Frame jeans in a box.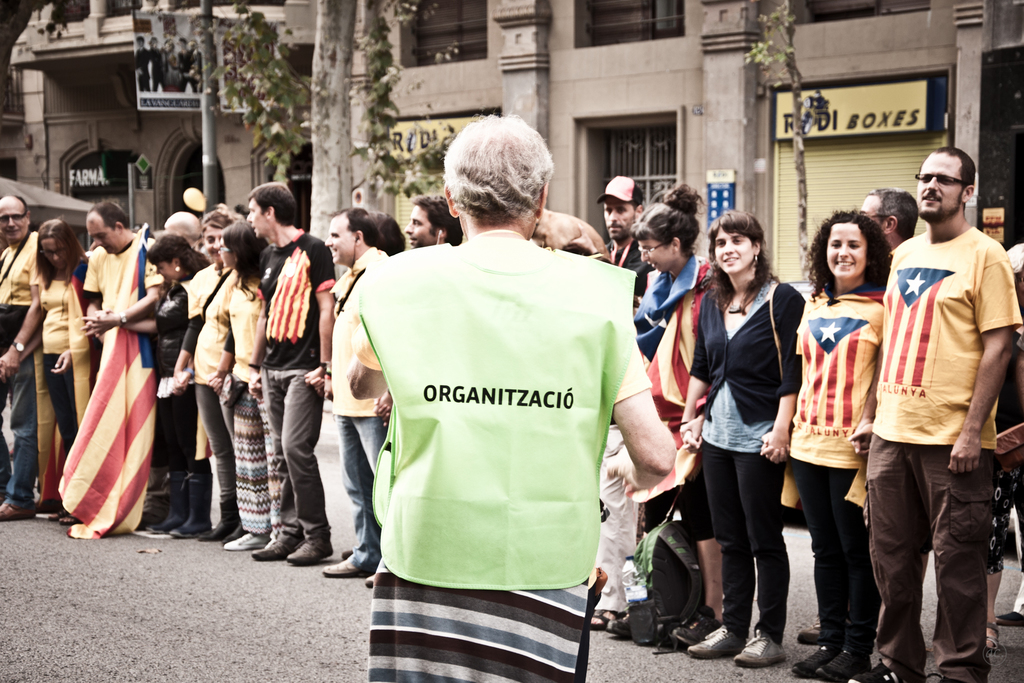
783:460:875:642.
